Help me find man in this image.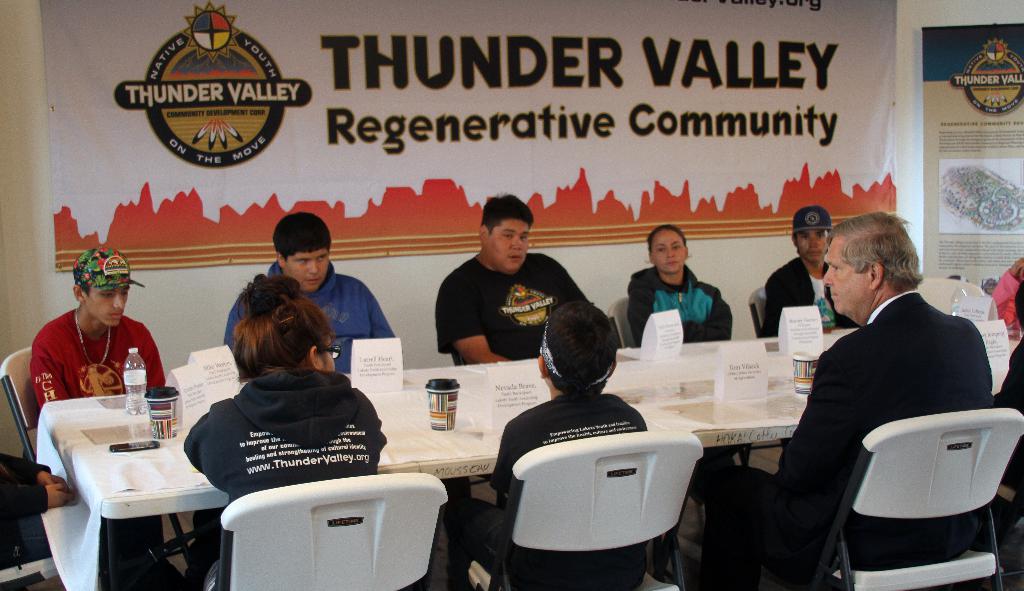
Found it: 223, 209, 399, 370.
